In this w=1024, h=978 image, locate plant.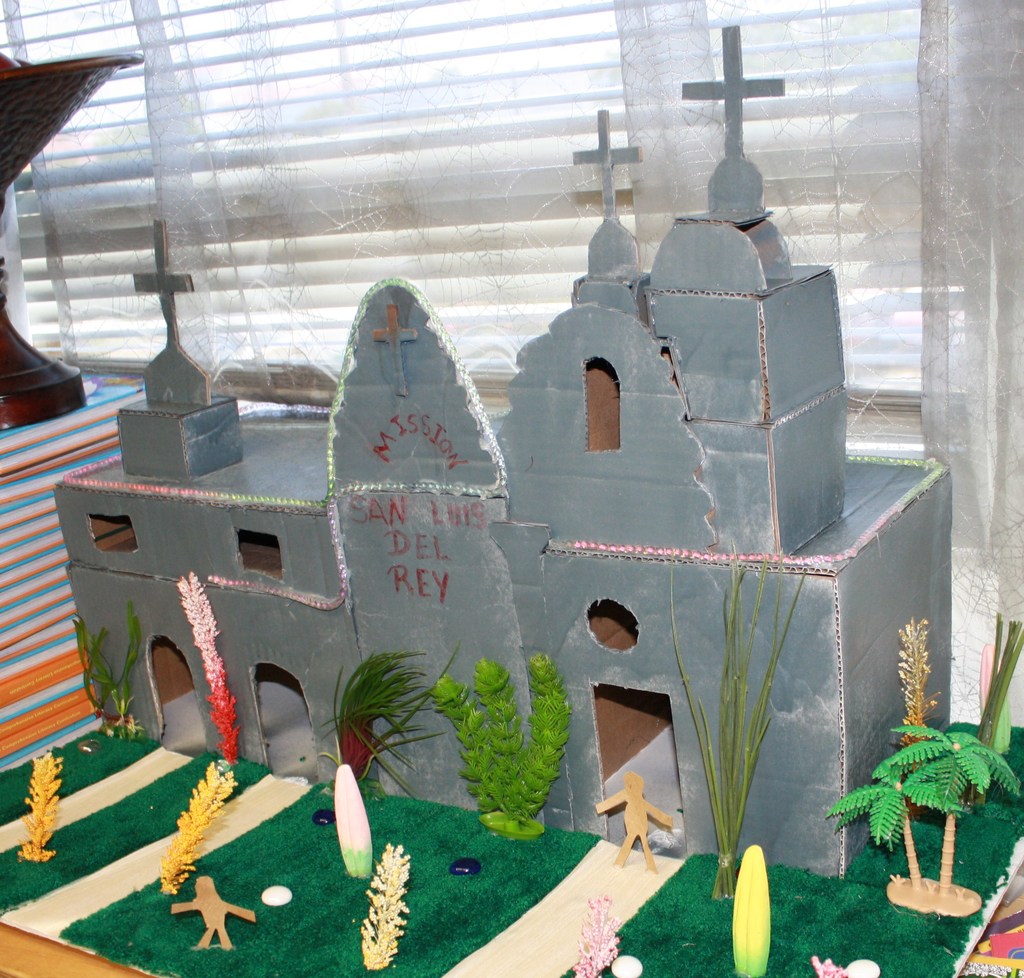
Bounding box: <region>410, 651, 602, 841</region>.
